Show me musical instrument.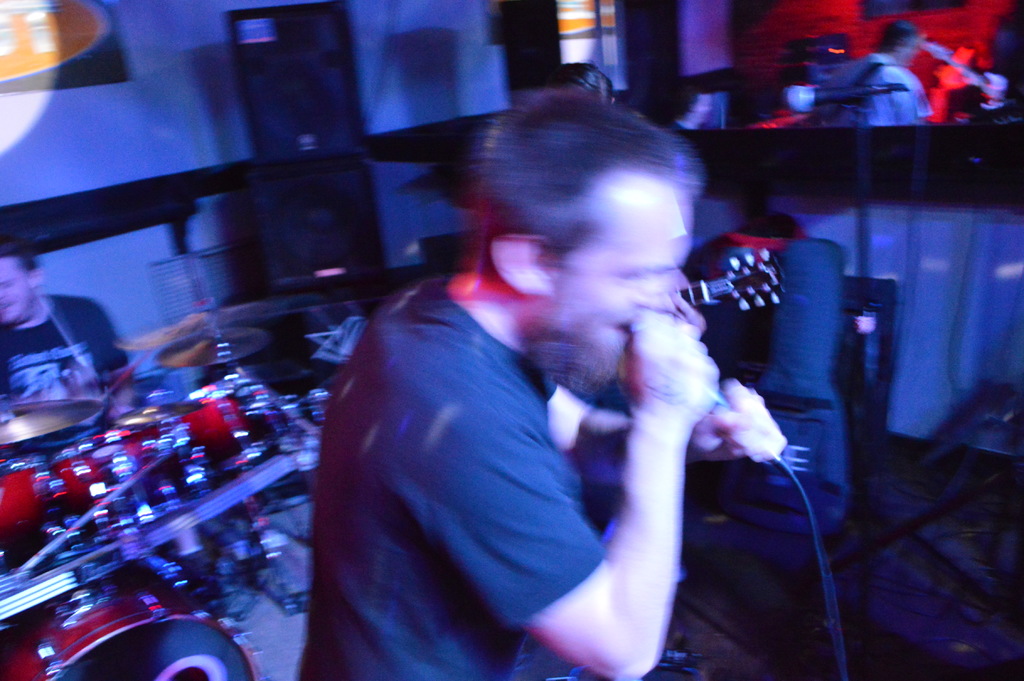
musical instrument is here: [x1=669, y1=239, x2=781, y2=318].
